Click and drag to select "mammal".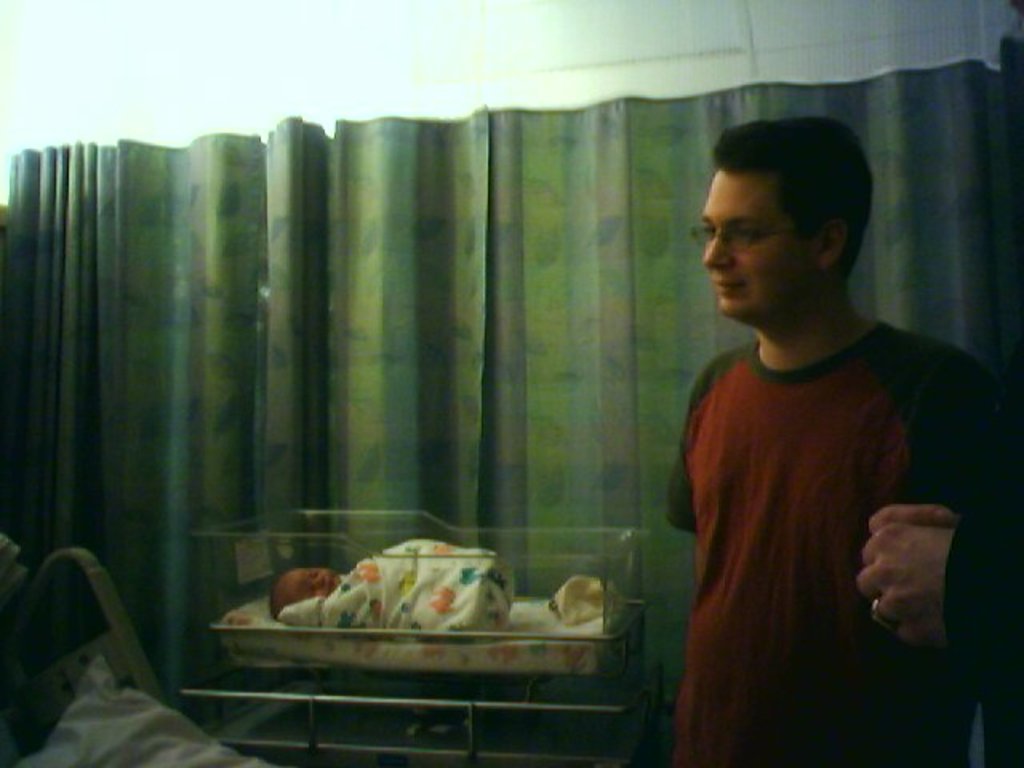
Selection: detection(635, 154, 971, 736).
